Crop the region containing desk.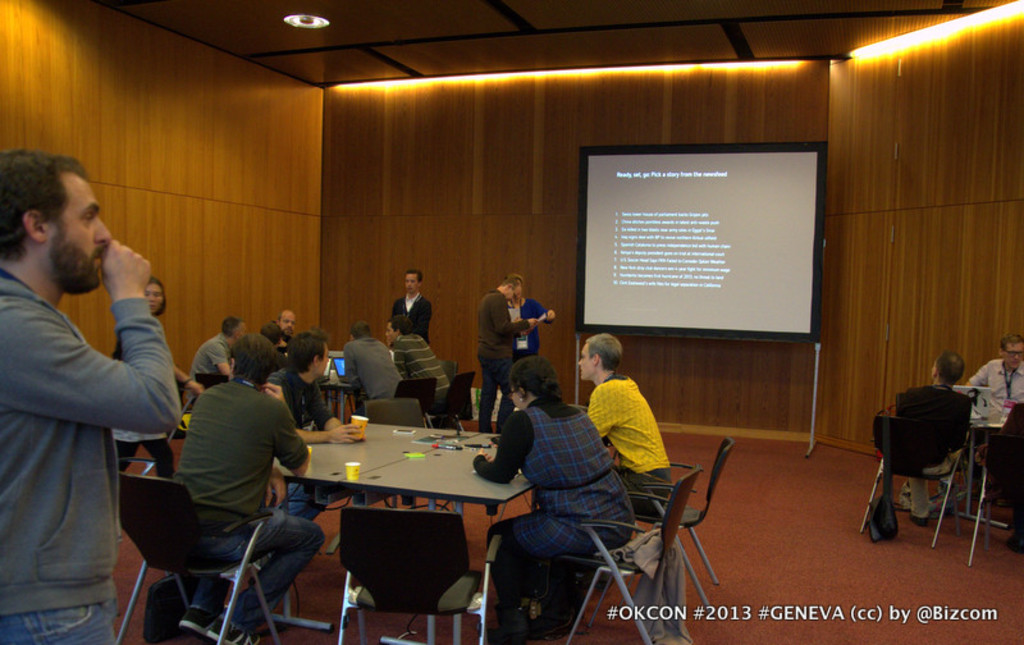
Crop region: pyautogui.locateOnScreen(265, 408, 556, 622).
